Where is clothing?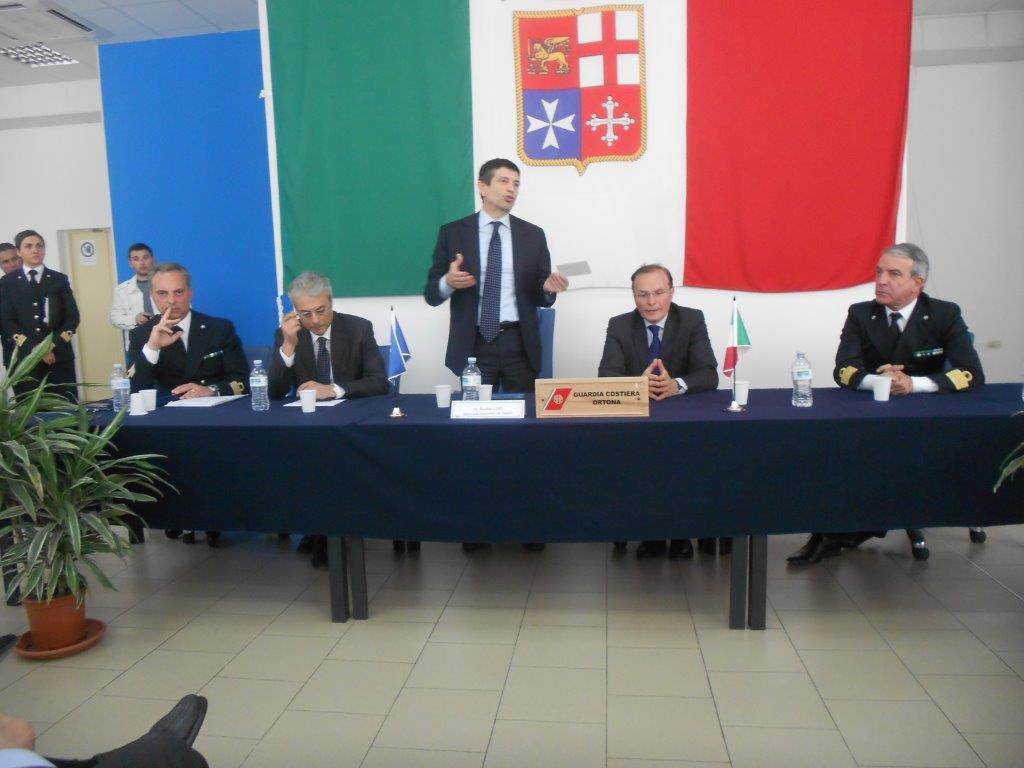
box(108, 268, 174, 339).
